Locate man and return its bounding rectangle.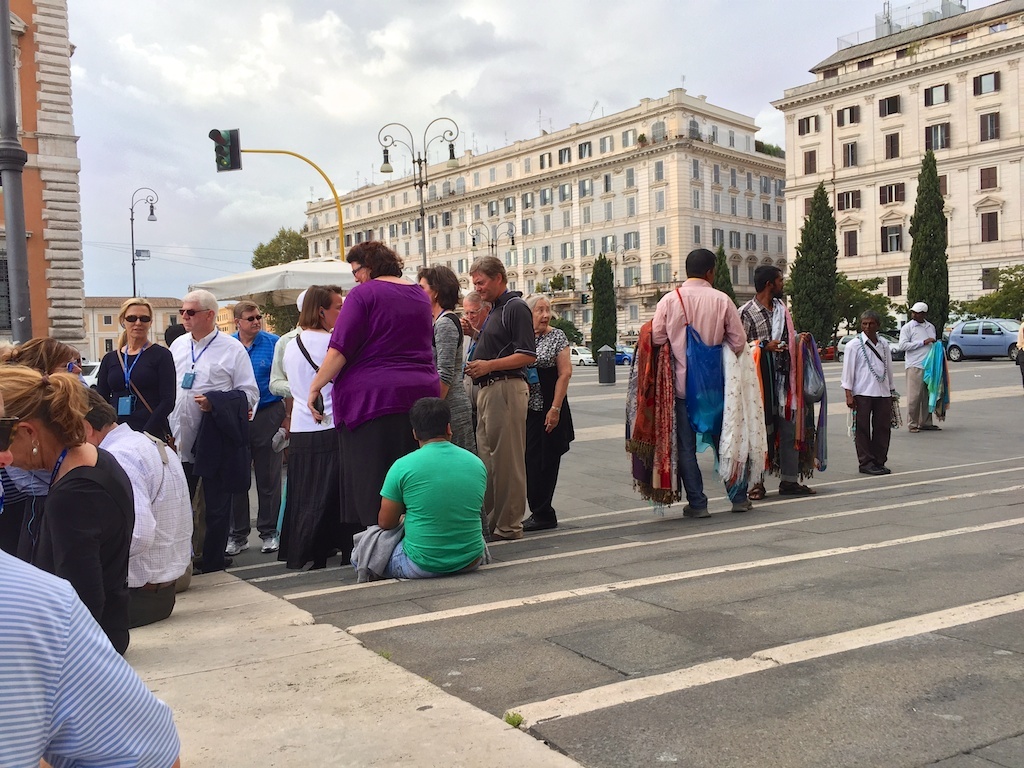
900:299:947:441.
